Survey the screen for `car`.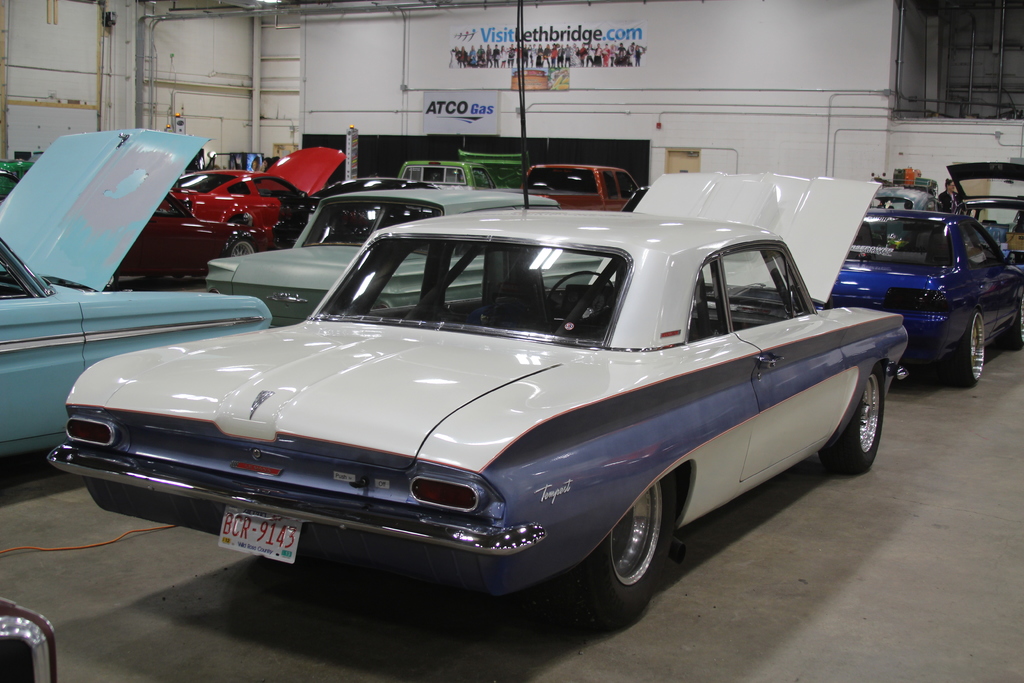
Survey found: bbox(122, 142, 347, 276).
